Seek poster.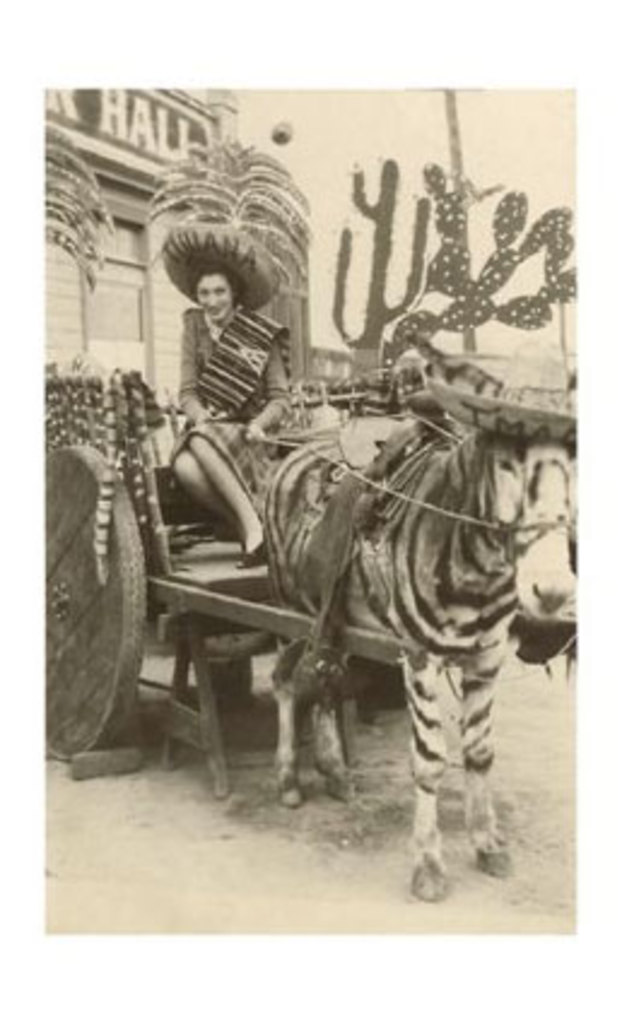
<box>39,89,581,937</box>.
